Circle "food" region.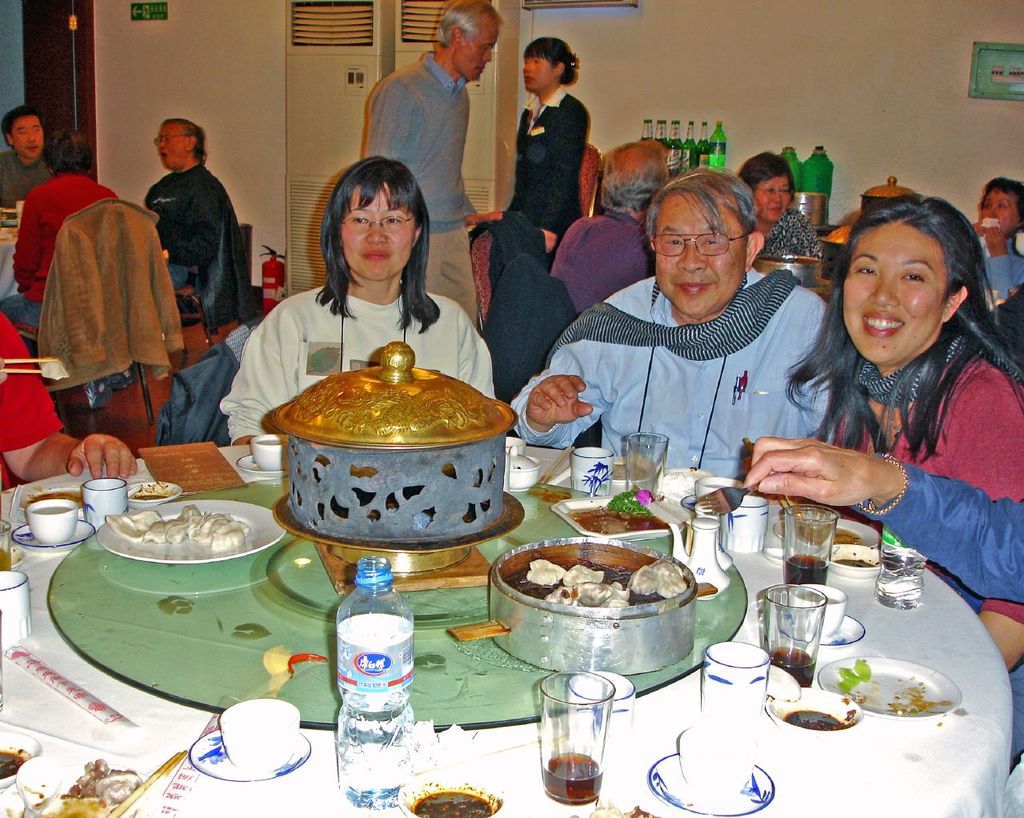
Region: (509, 555, 687, 609).
